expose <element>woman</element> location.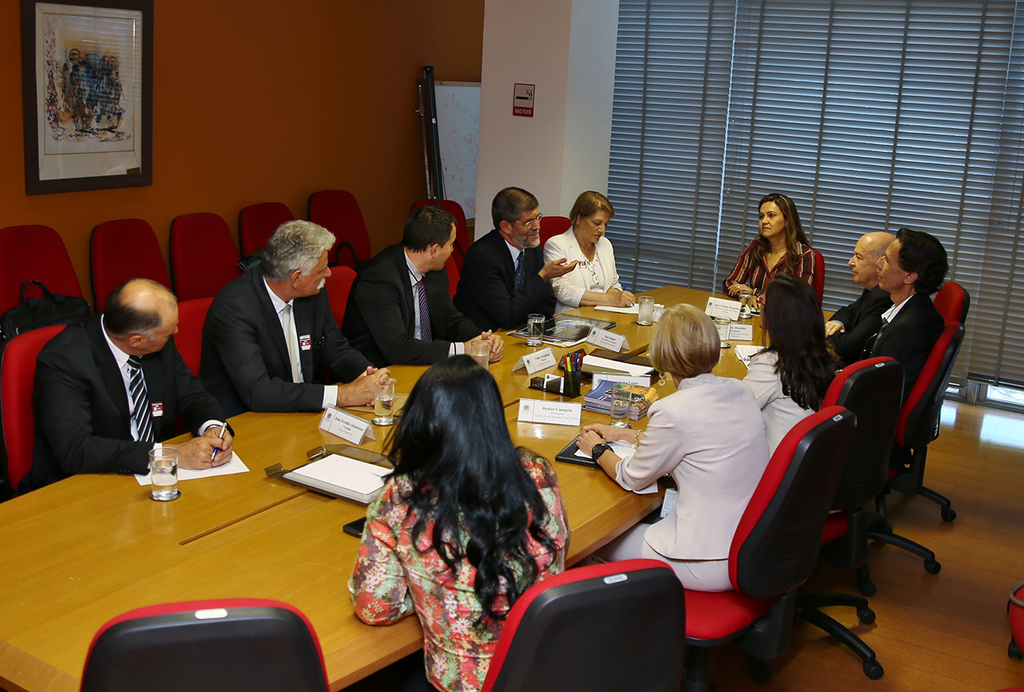
Exposed at (744,279,840,424).
